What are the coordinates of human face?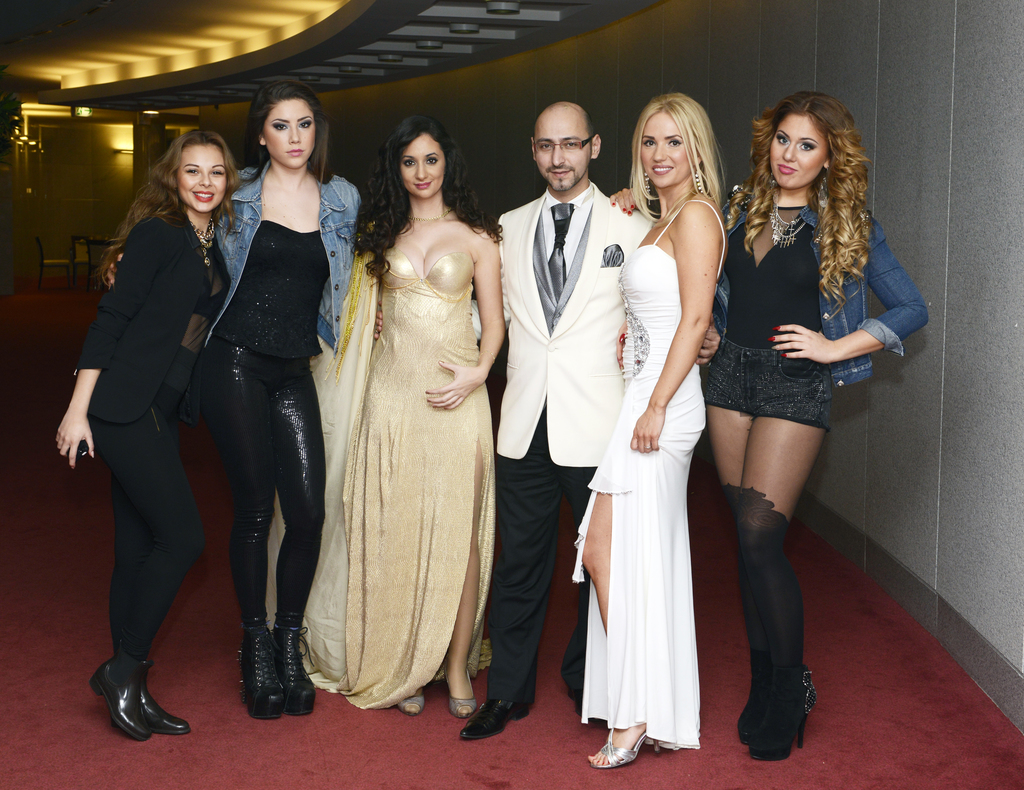
rect(399, 133, 447, 204).
